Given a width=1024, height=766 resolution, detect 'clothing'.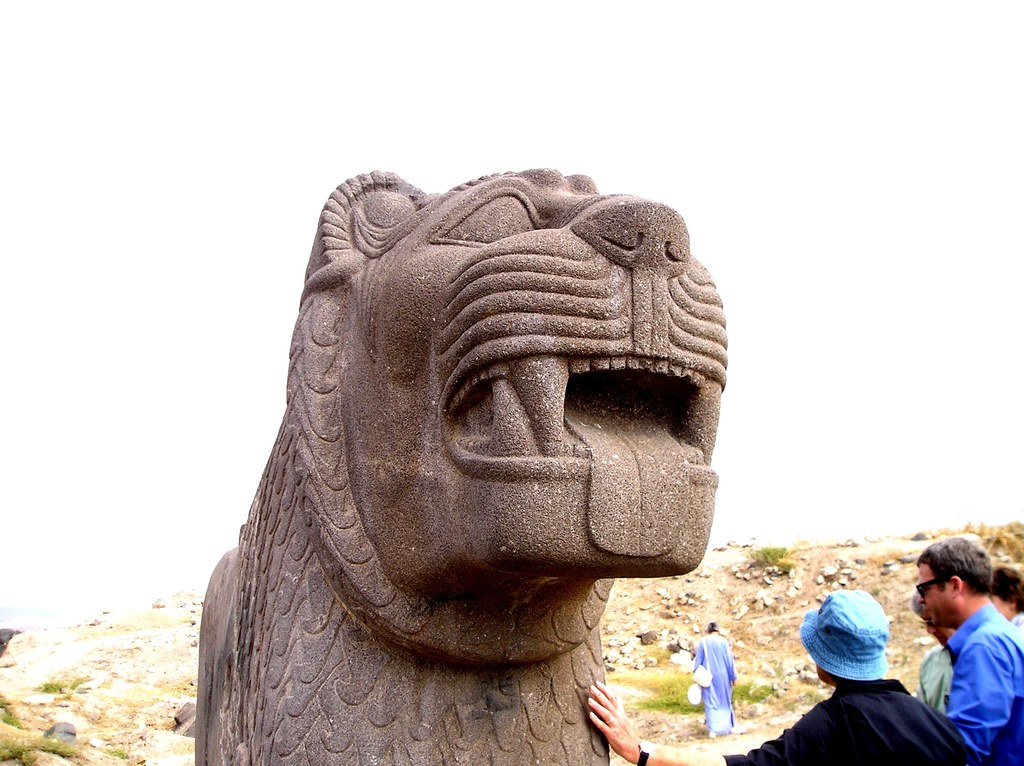
{"left": 911, "top": 603, "right": 1023, "bottom": 743}.
